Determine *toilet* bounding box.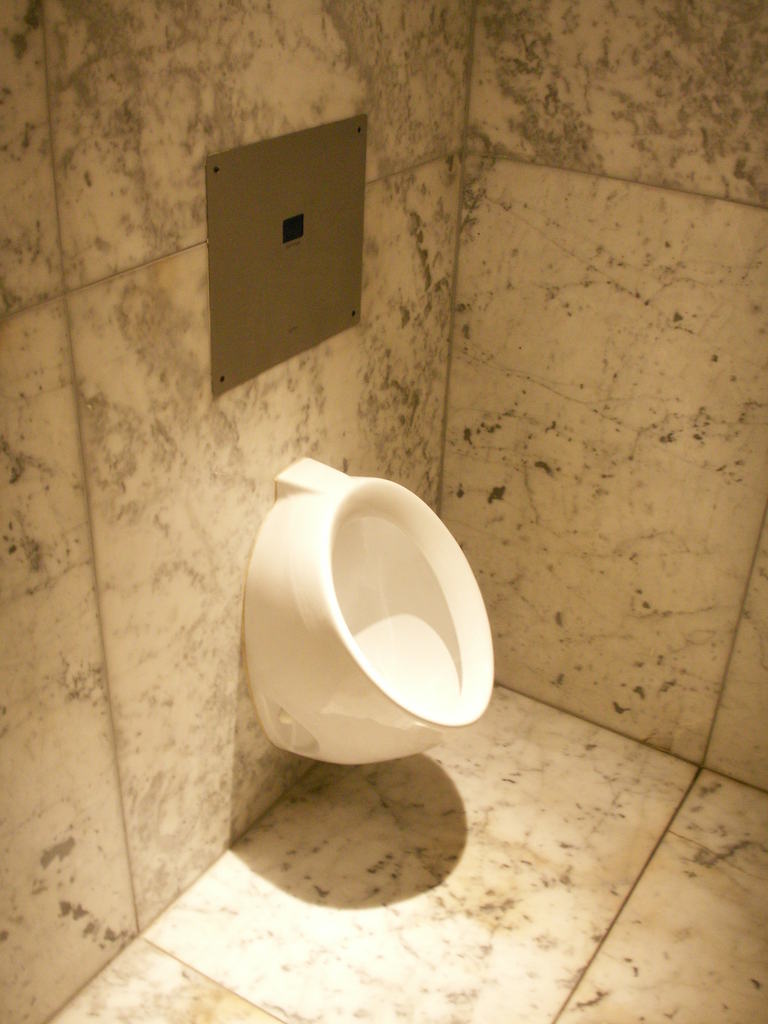
Determined: crop(213, 531, 525, 817).
